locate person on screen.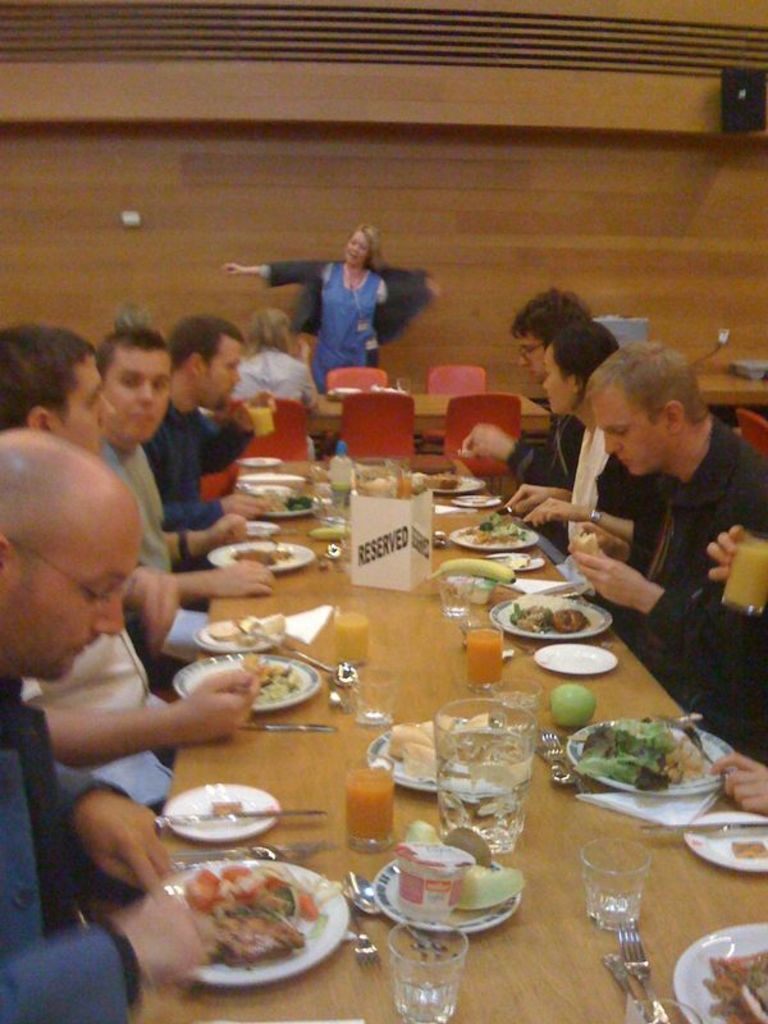
On screen at 454,289,595,540.
